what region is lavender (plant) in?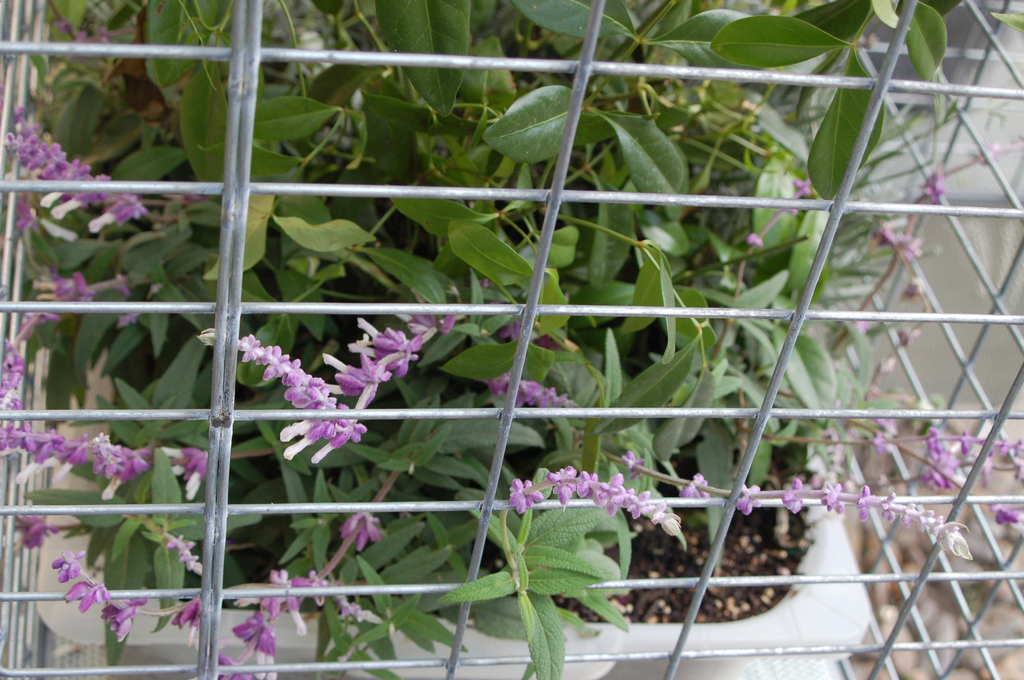
{"left": 0, "top": 418, "right": 213, "bottom": 499}.
